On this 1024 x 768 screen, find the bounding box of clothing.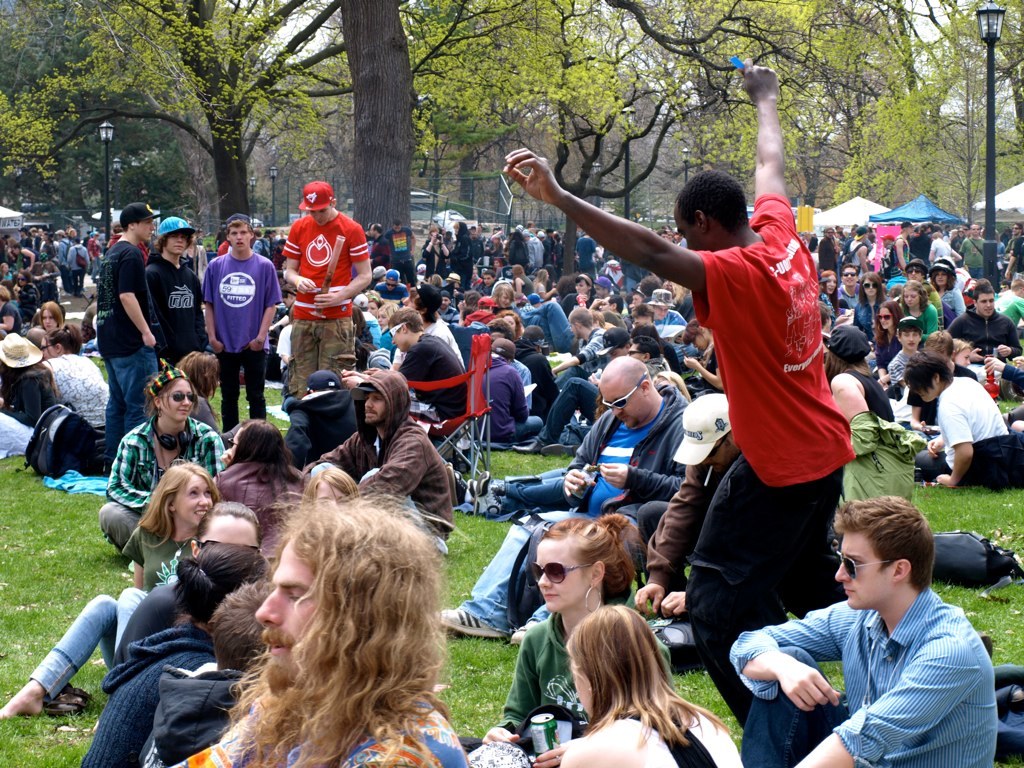
Bounding box: 890/294/935/337.
